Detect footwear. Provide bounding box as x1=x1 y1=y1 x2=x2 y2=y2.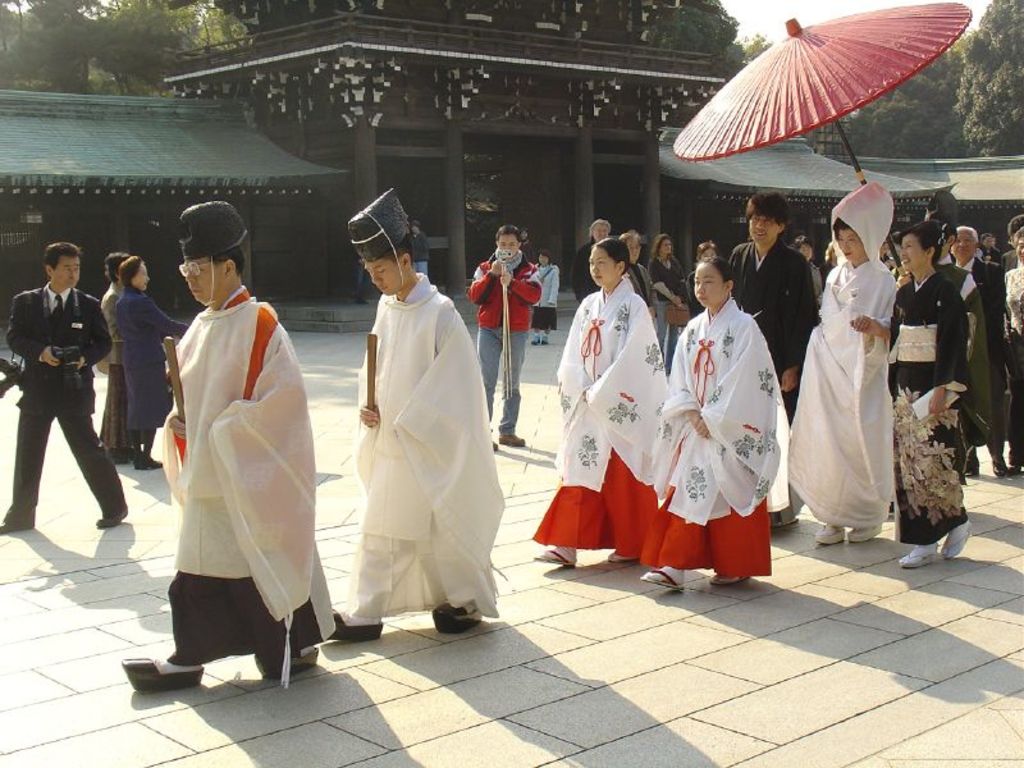
x1=529 y1=548 x2=575 y2=567.
